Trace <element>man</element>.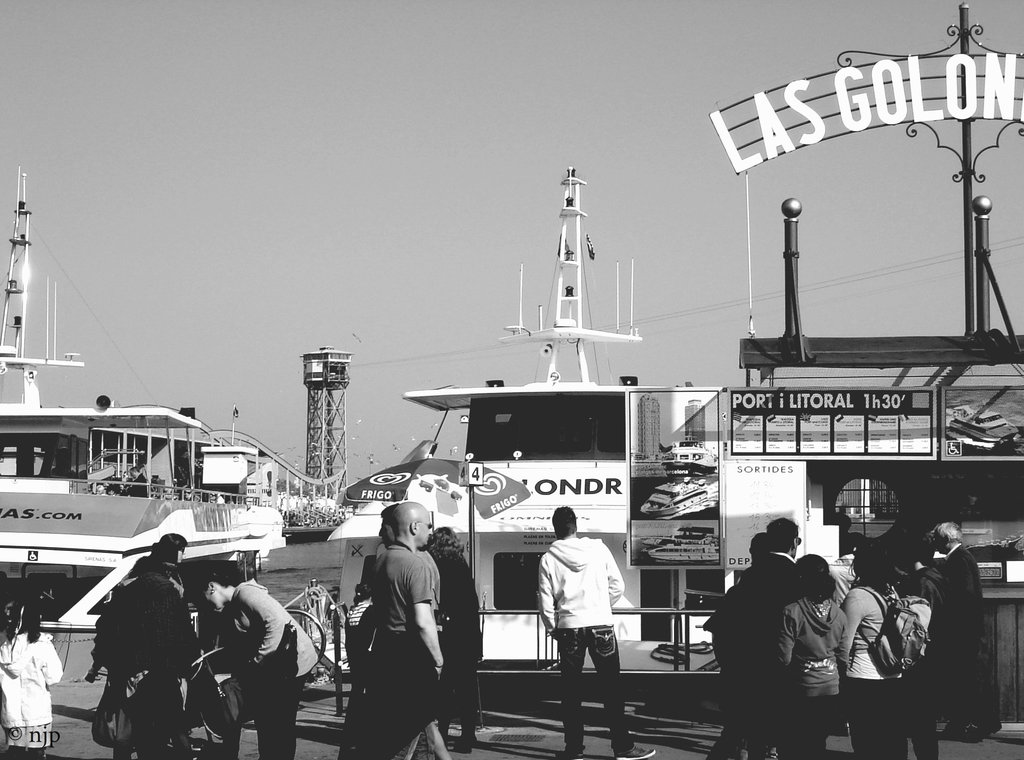
Traced to Rect(185, 486, 194, 501).
